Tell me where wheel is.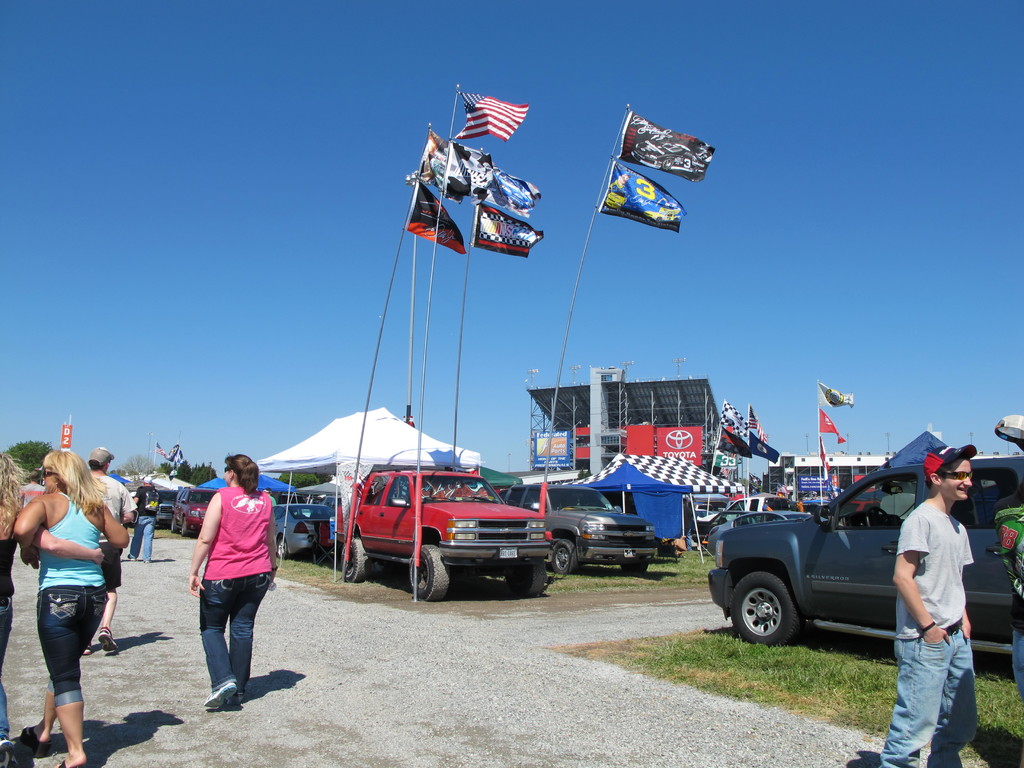
wheel is at (left=171, top=519, right=177, bottom=535).
